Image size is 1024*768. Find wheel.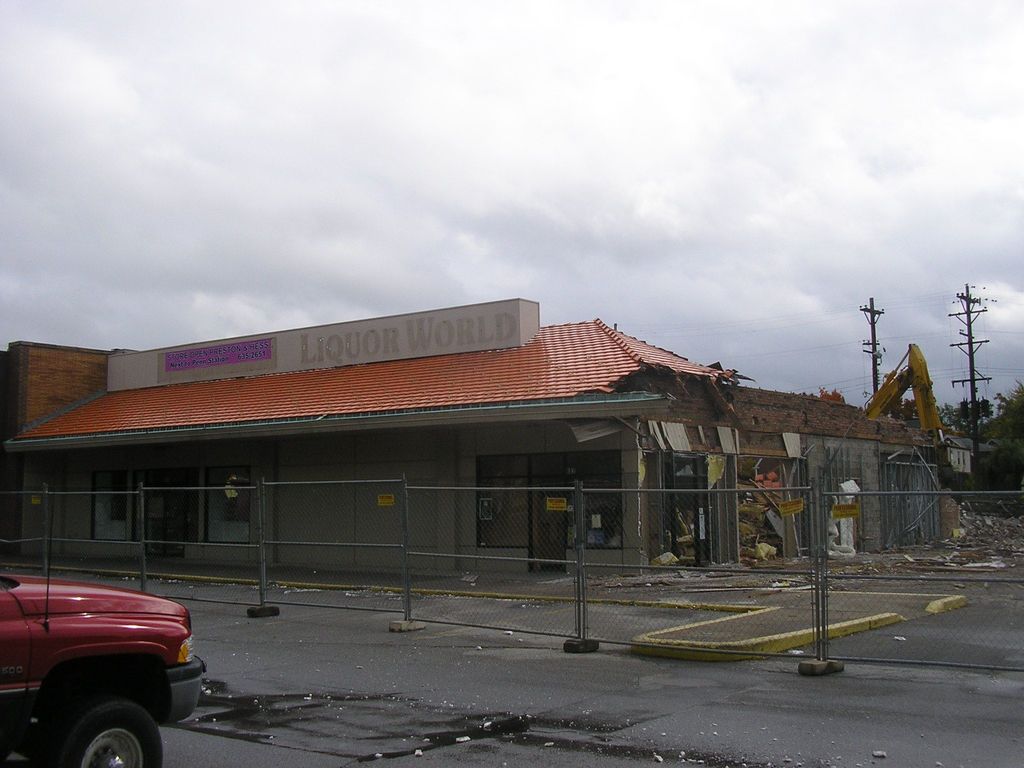
box=[60, 710, 174, 767].
